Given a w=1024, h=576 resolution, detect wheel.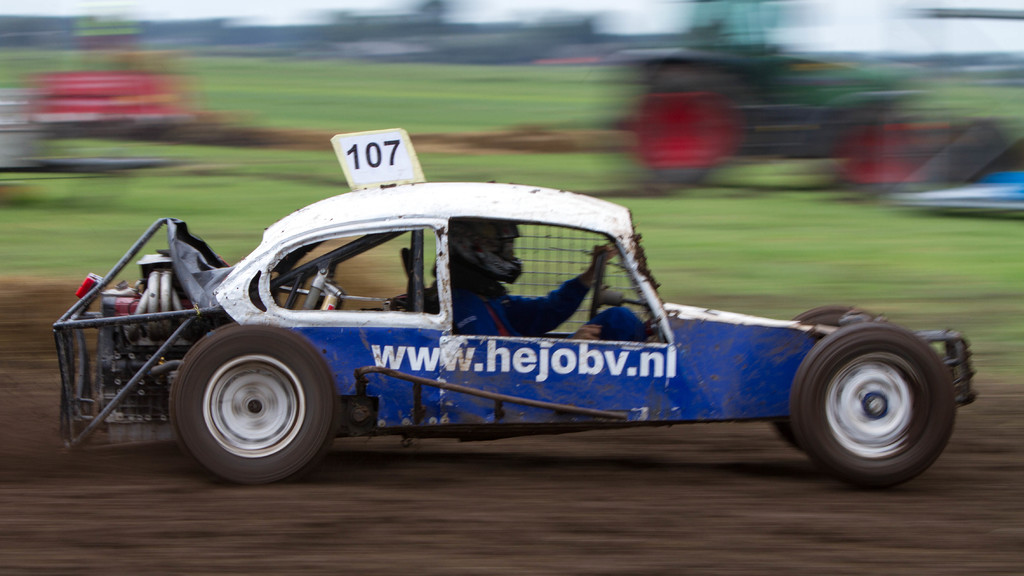
[x1=164, y1=330, x2=338, y2=474].
